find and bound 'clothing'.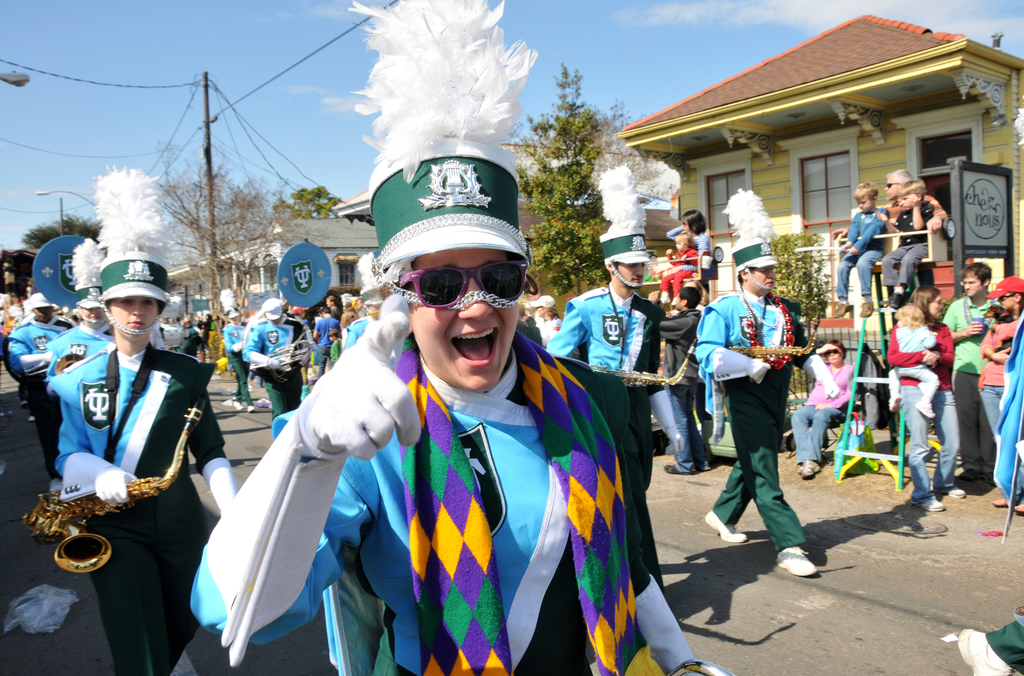
Bound: [936, 289, 983, 485].
